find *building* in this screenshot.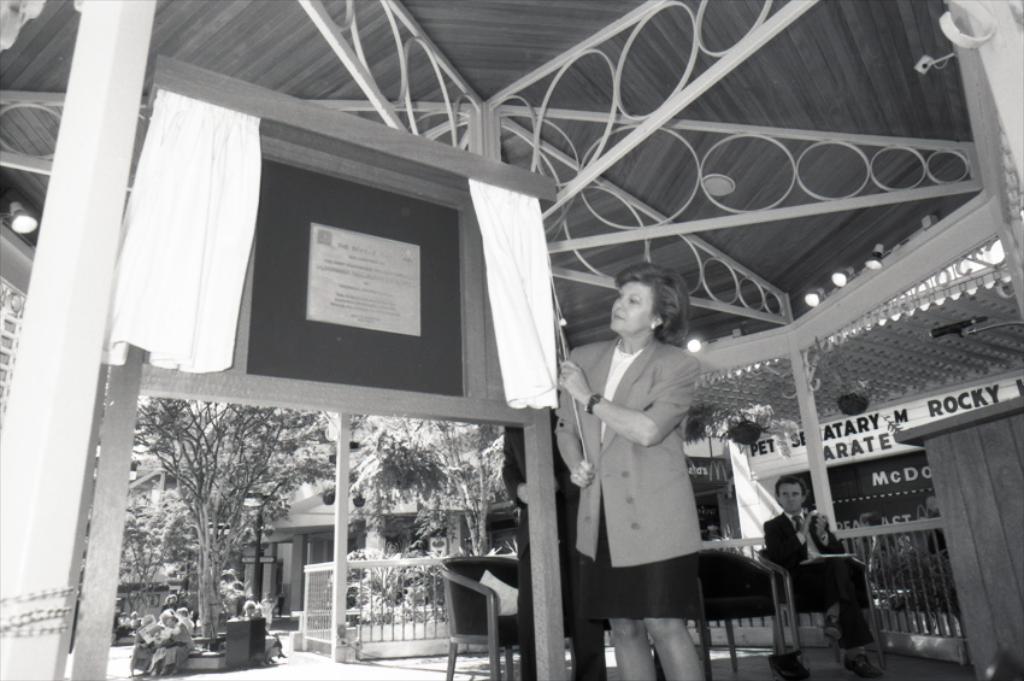
The bounding box for *building* is 0/0/1023/680.
